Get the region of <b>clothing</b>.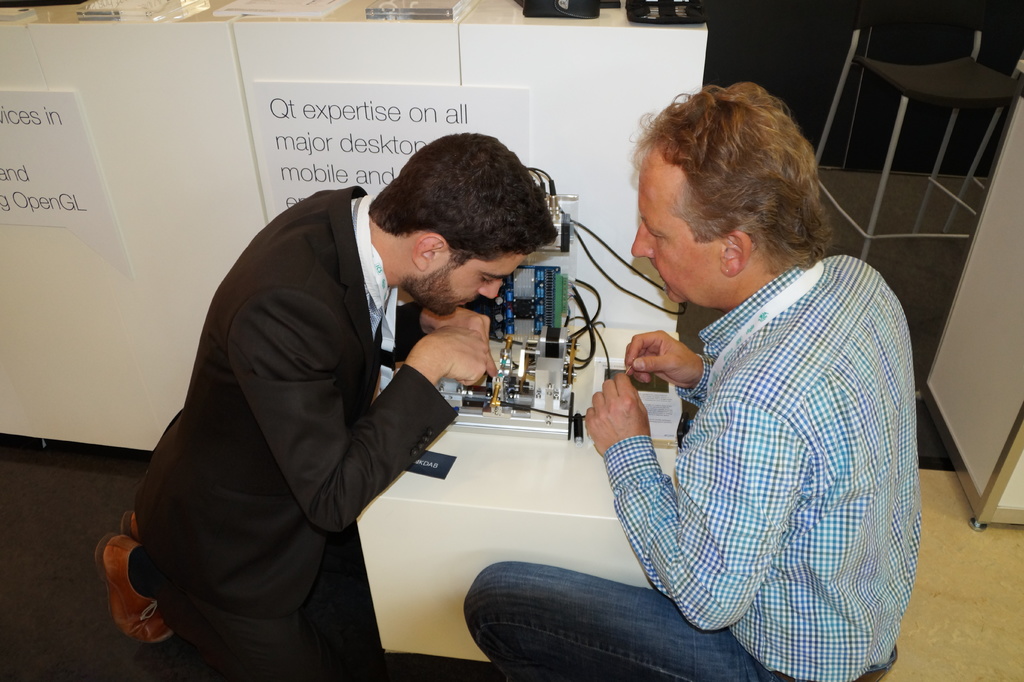
locate(194, 514, 385, 681).
